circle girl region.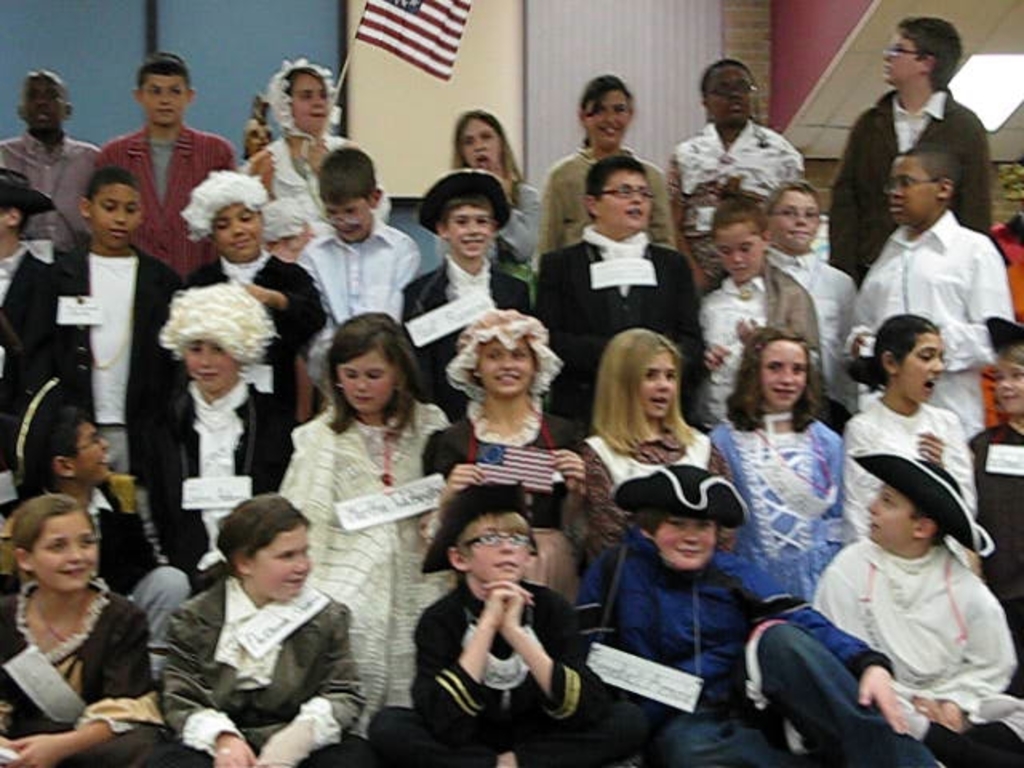
Region: {"x1": 454, "y1": 109, "x2": 541, "y2": 262}.
